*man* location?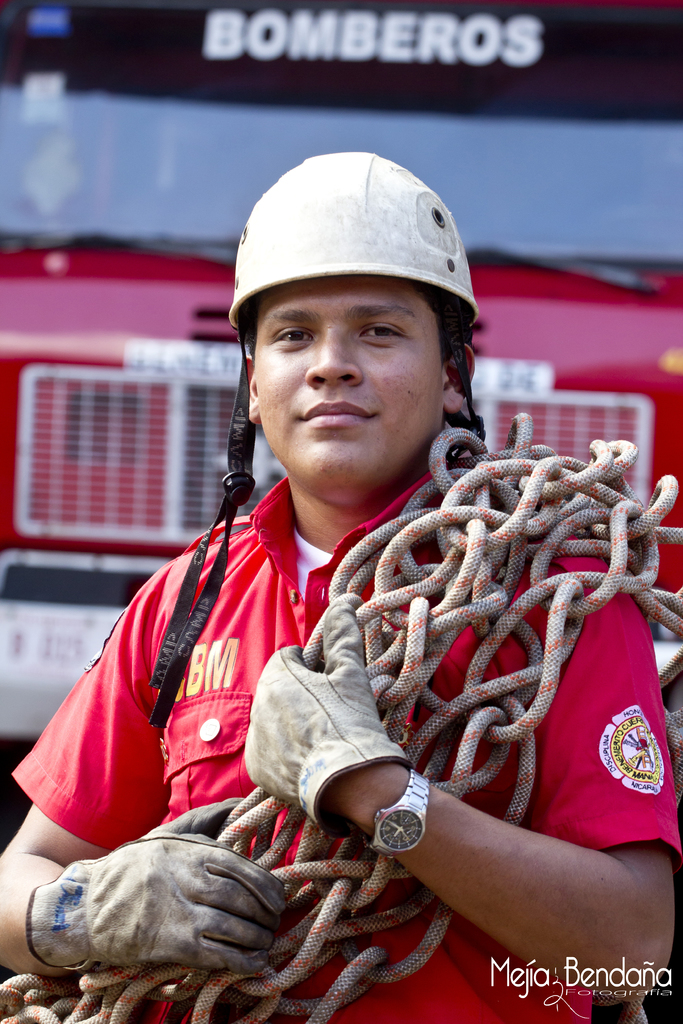
33, 172, 645, 1011
